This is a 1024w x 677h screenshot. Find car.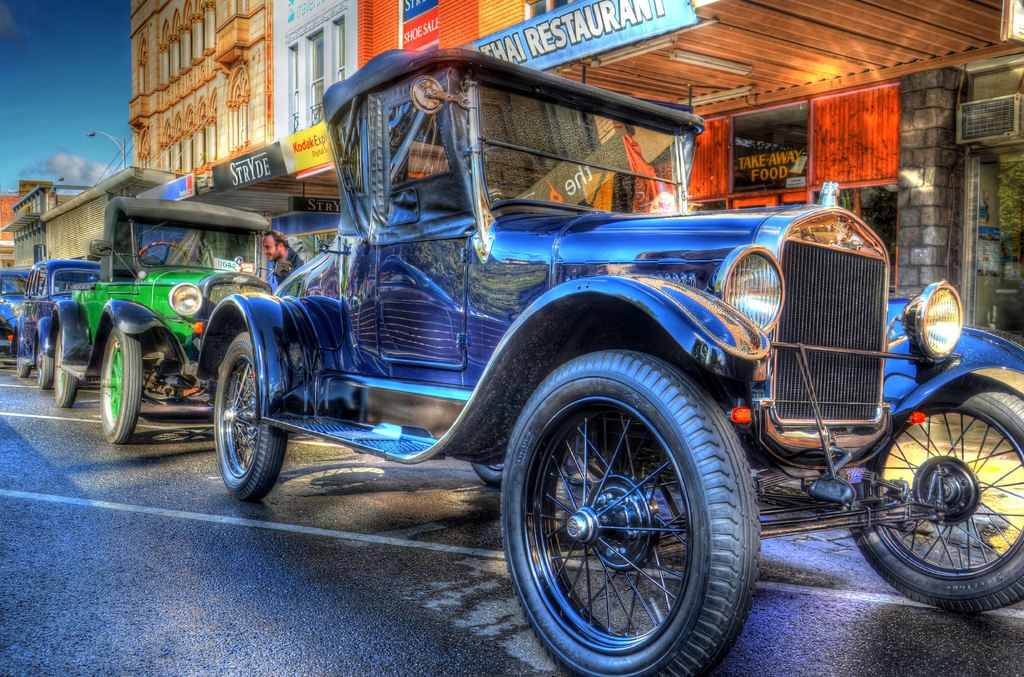
Bounding box: (left=144, top=79, right=980, bottom=663).
